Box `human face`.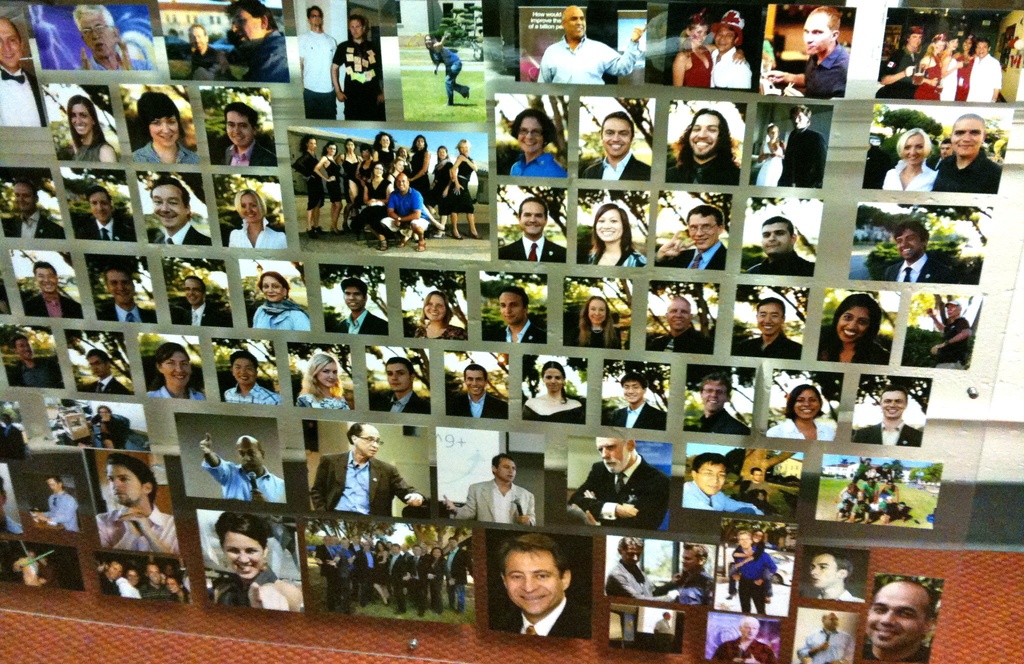
[486,558,577,628].
